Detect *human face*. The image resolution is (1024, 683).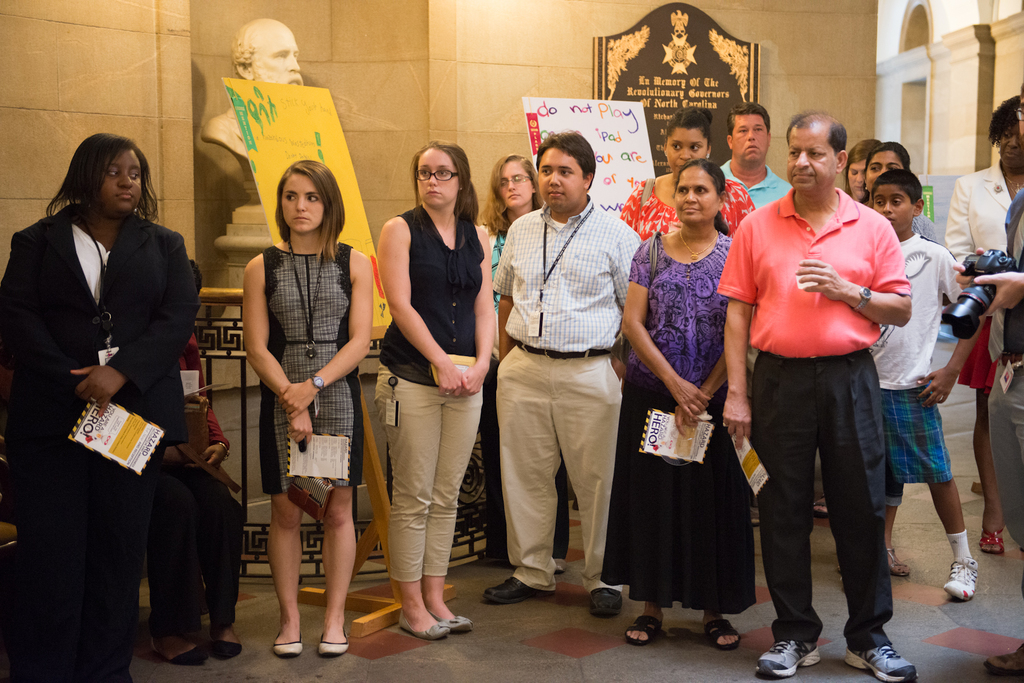
998, 123, 1023, 166.
